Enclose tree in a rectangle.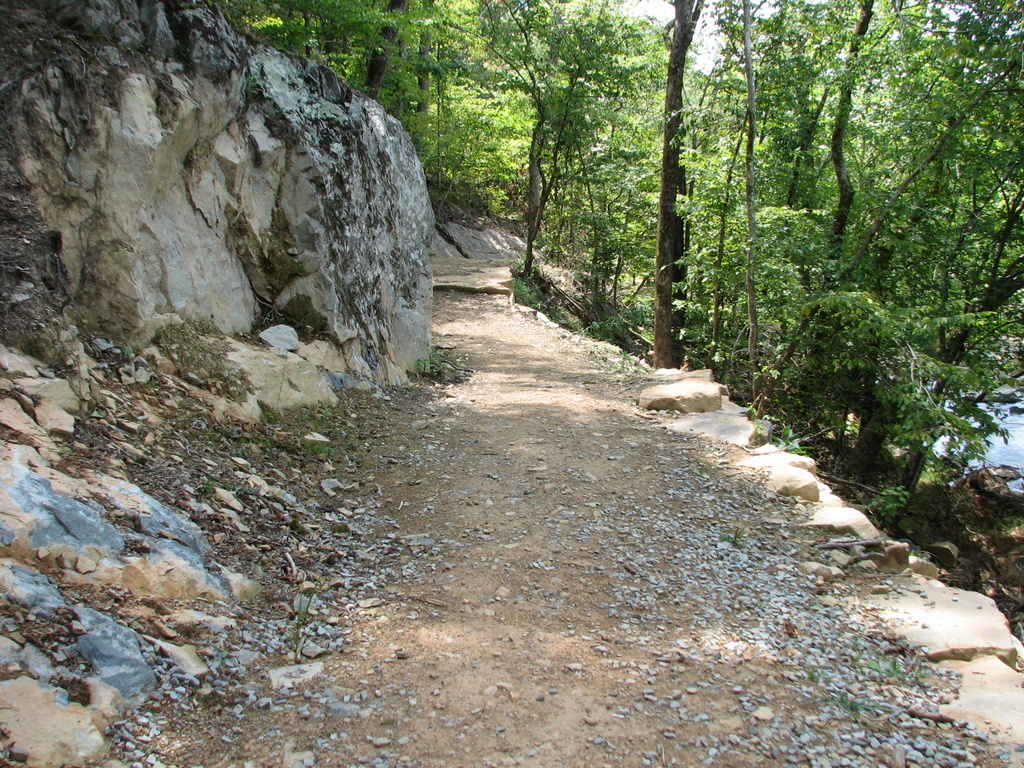
[left=698, top=0, right=1021, bottom=397].
